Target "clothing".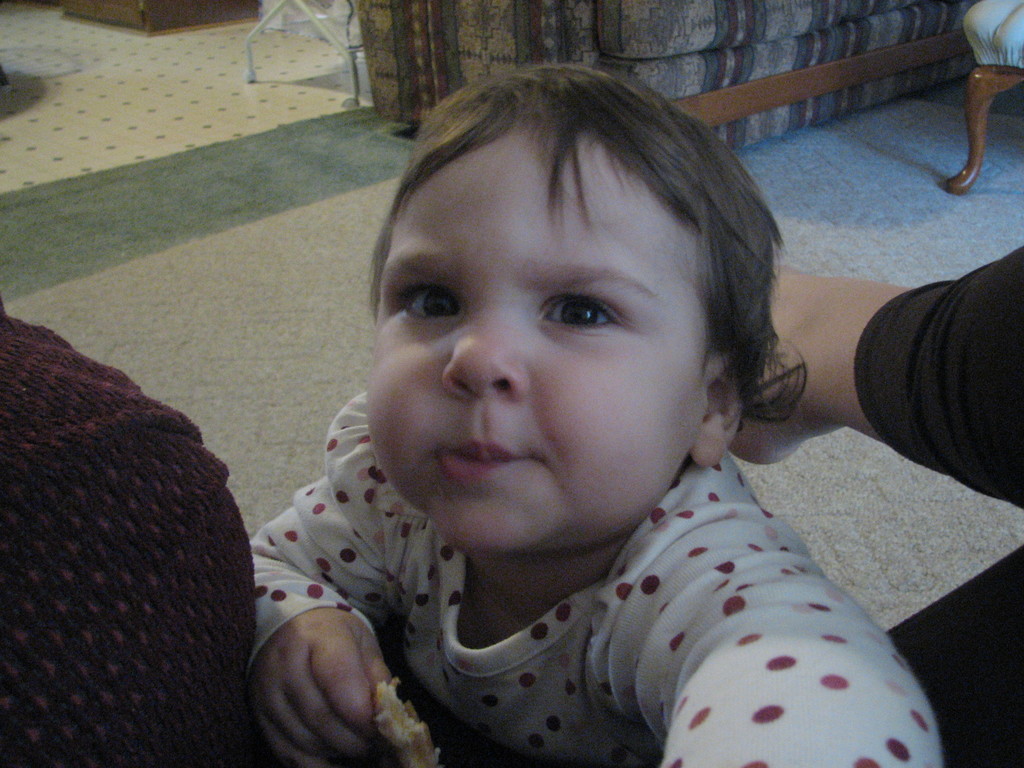
Target region: 221/424/1000/753.
